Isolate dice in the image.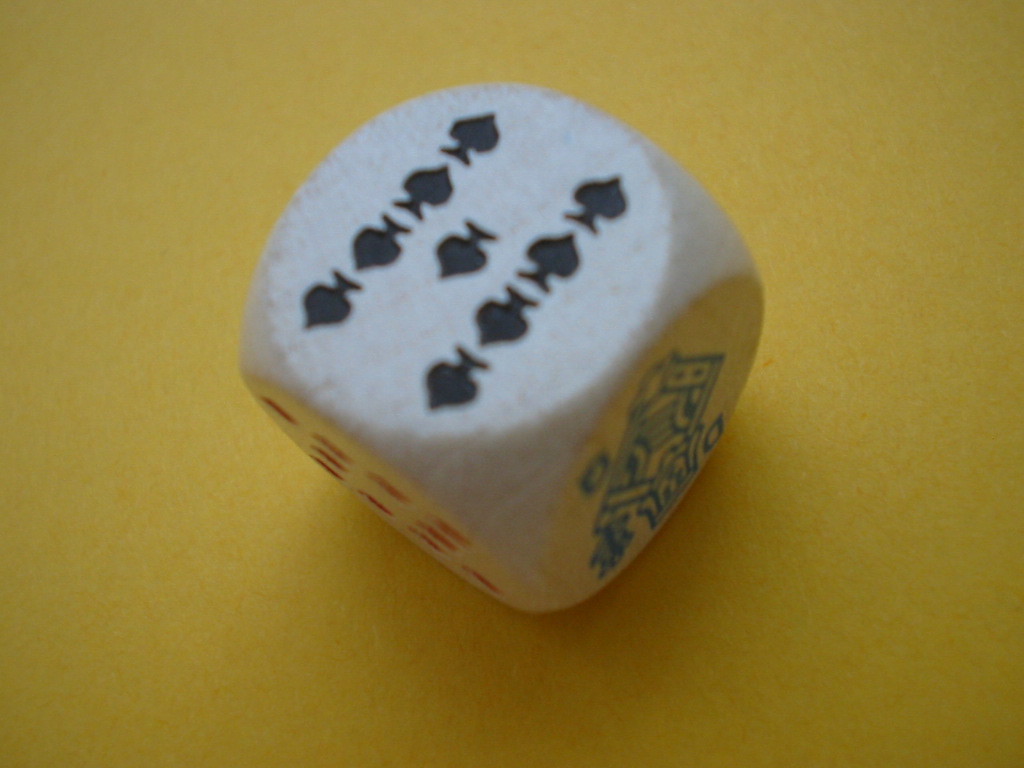
Isolated region: box=[240, 81, 763, 611].
